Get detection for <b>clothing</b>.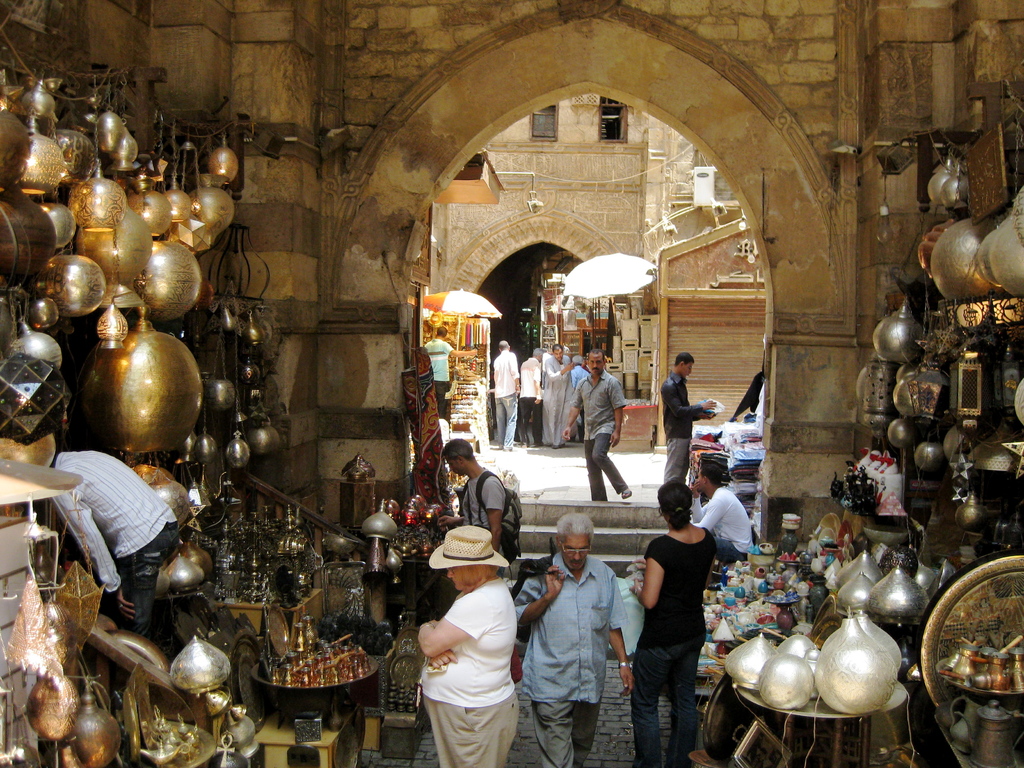
Detection: [x1=634, y1=533, x2=714, y2=767].
